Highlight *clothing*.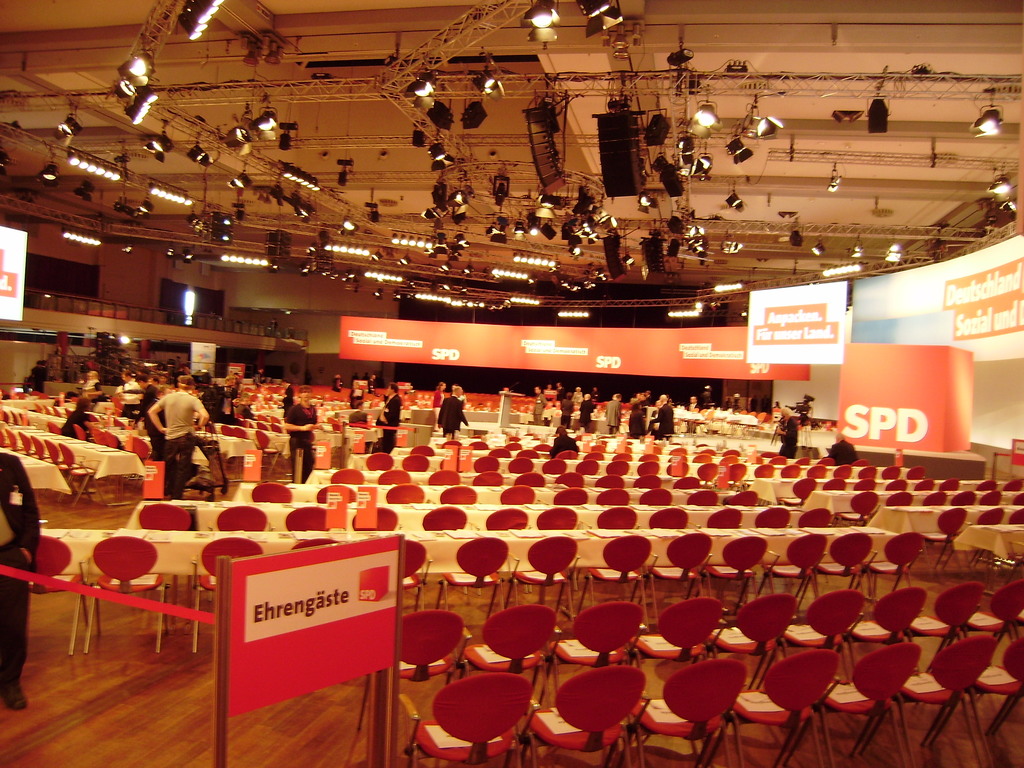
Highlighted region: {"left": 277, "top": 401, "right": 318, "bottom": 477}.
